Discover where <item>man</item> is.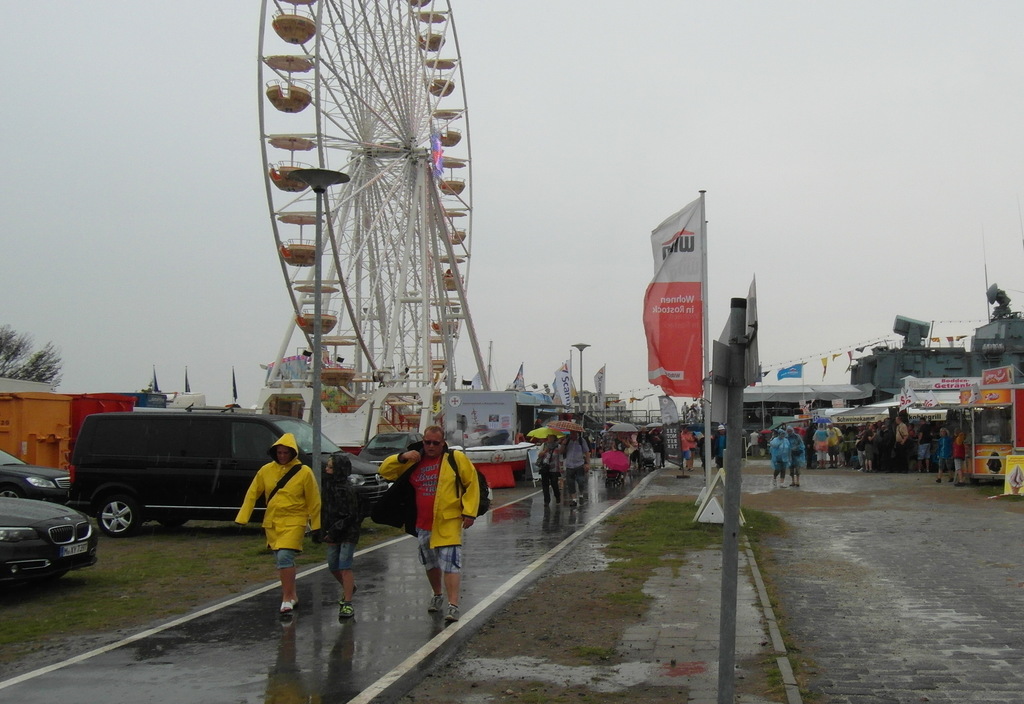
Discovered at left=678, top=424, right=695, bottom=477.
